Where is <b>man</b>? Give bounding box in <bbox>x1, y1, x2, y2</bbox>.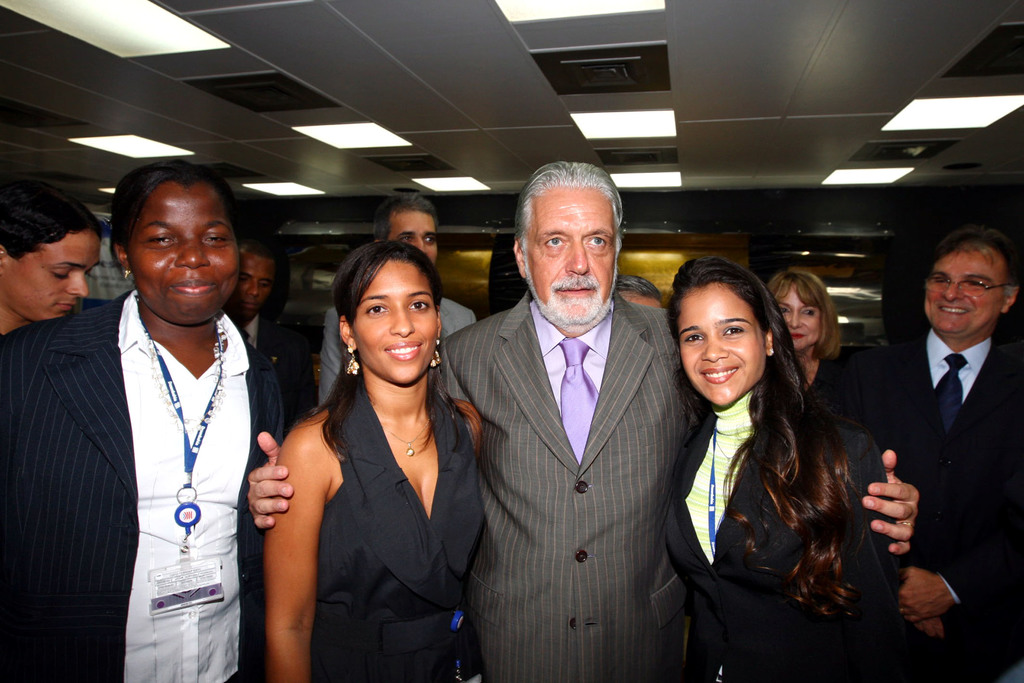
<bbox>860, 210, 1020, 640</bbox>.
